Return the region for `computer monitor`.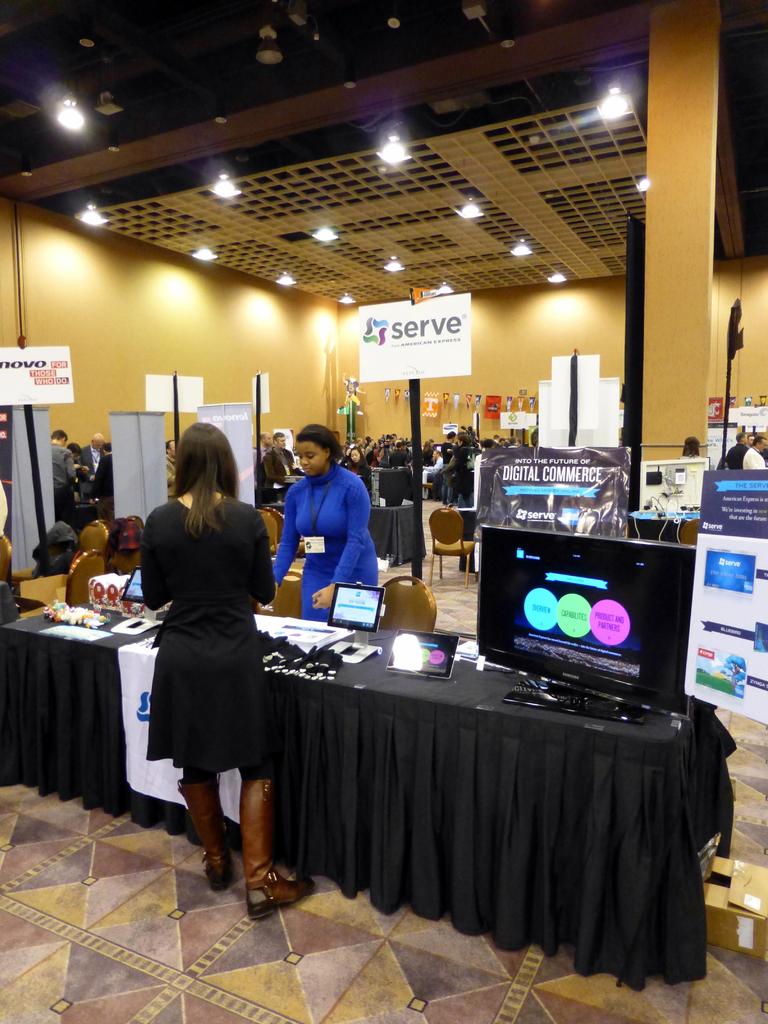
bbox=[493, 520, 701, 700].
